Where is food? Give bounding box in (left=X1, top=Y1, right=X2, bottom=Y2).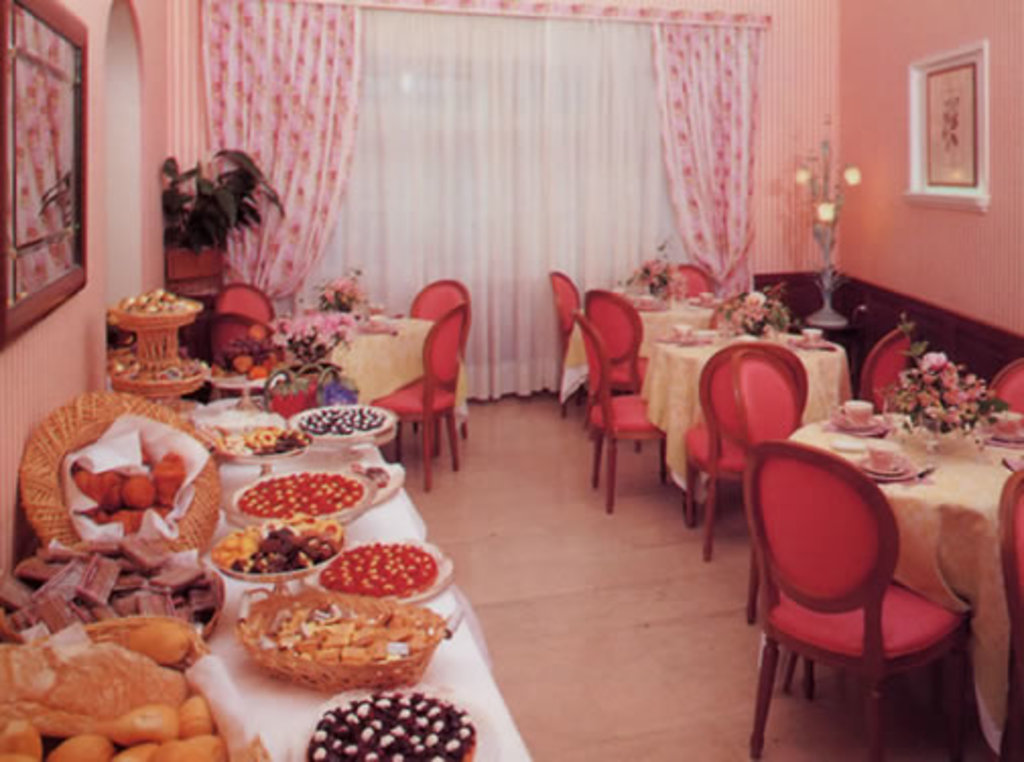
(left=242, top=469, right=362, bottom=520).
